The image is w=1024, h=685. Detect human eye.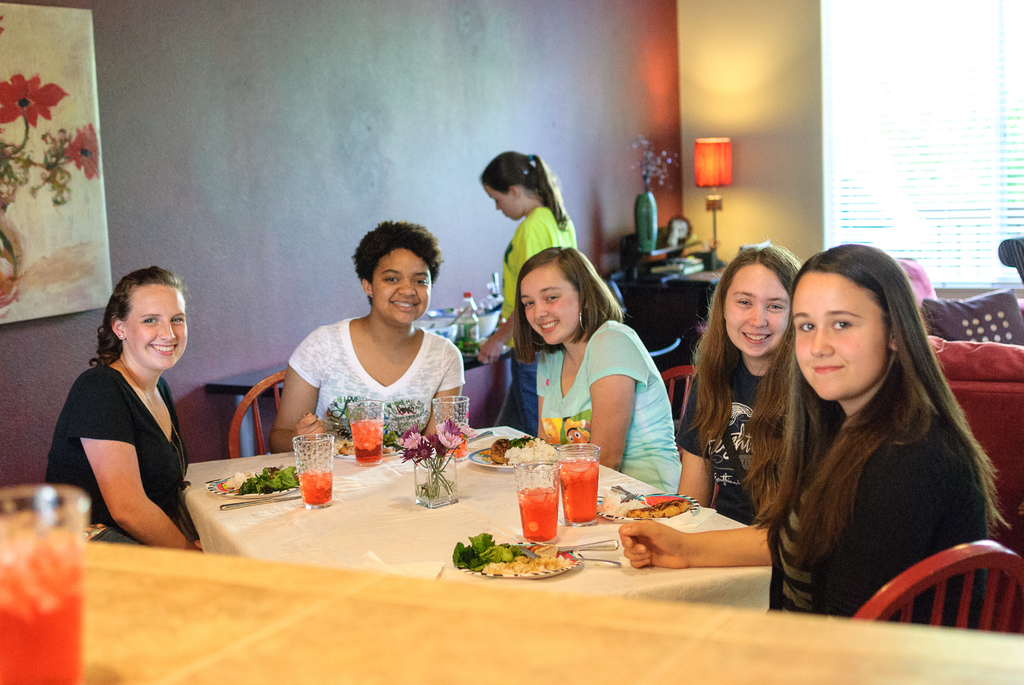
Detection: {"left": 381, "top": 271, "right": 399, "bottom": 283}.
